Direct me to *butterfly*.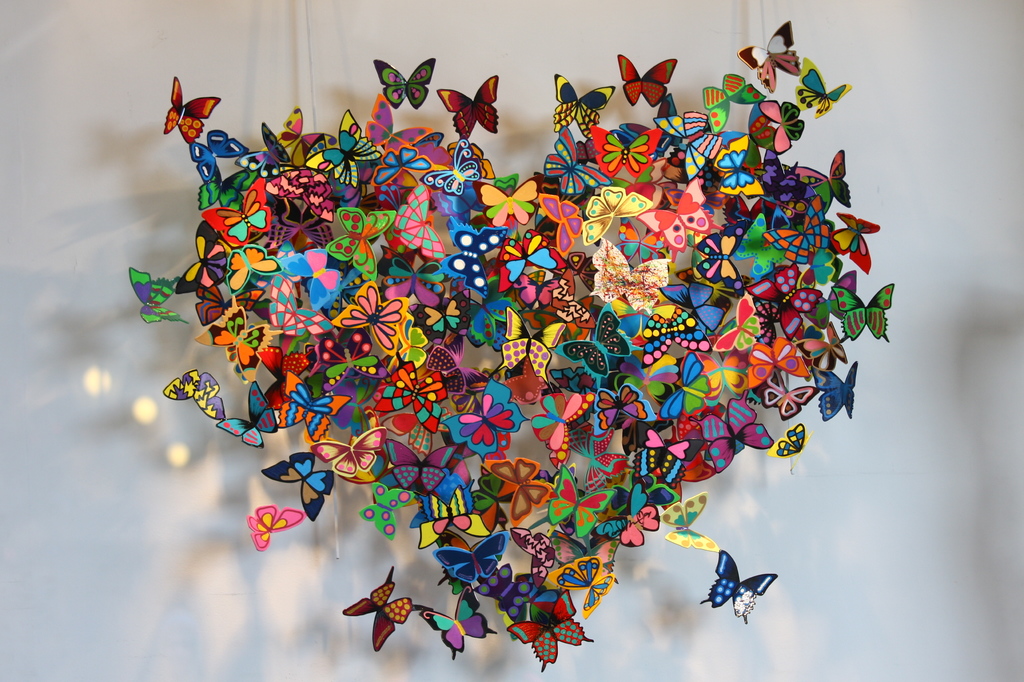
Direction: l=199, t=173, r=275, b=246.
